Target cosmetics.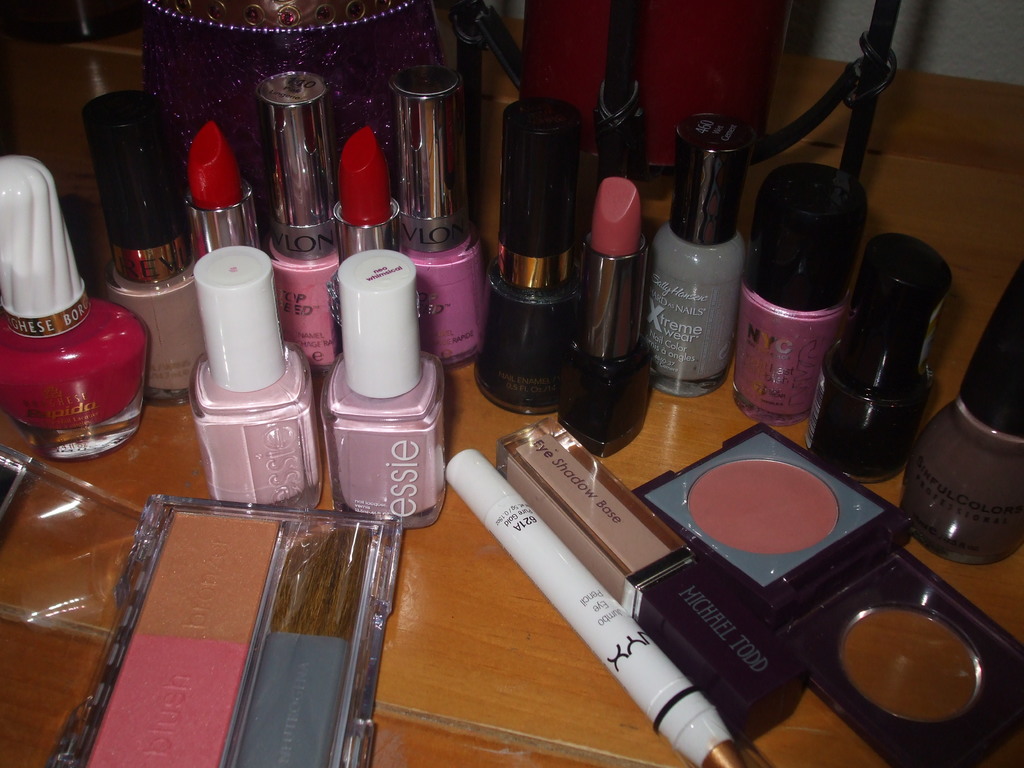
Target region: bbox=(646, 109, 755, 403).
